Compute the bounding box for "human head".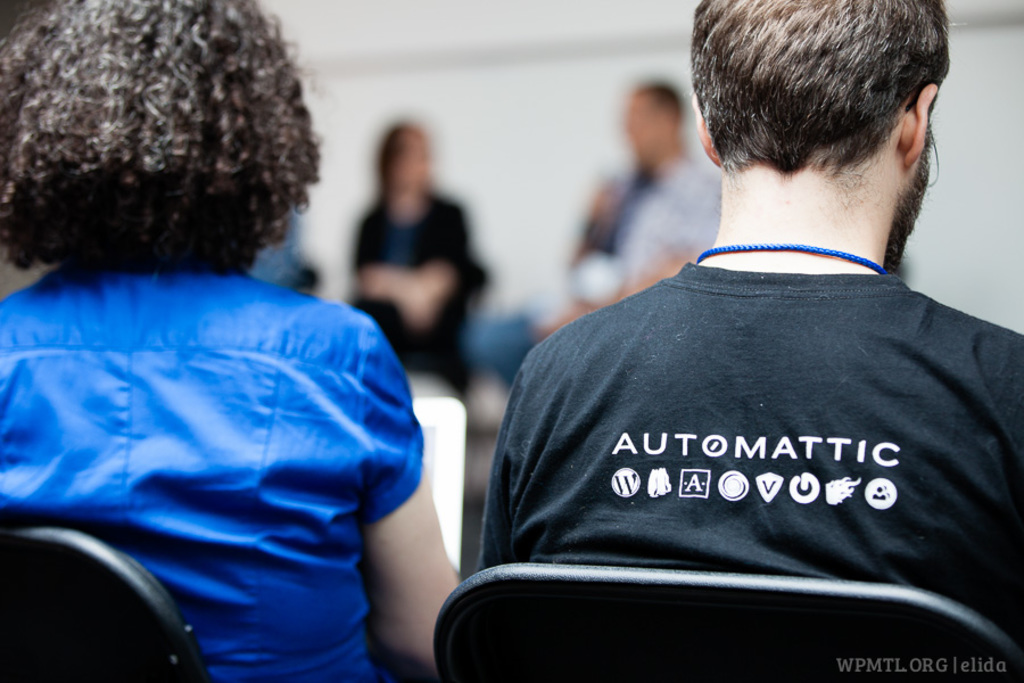
pyautogui.locateOnScreen(378, 121, 432, 199).
